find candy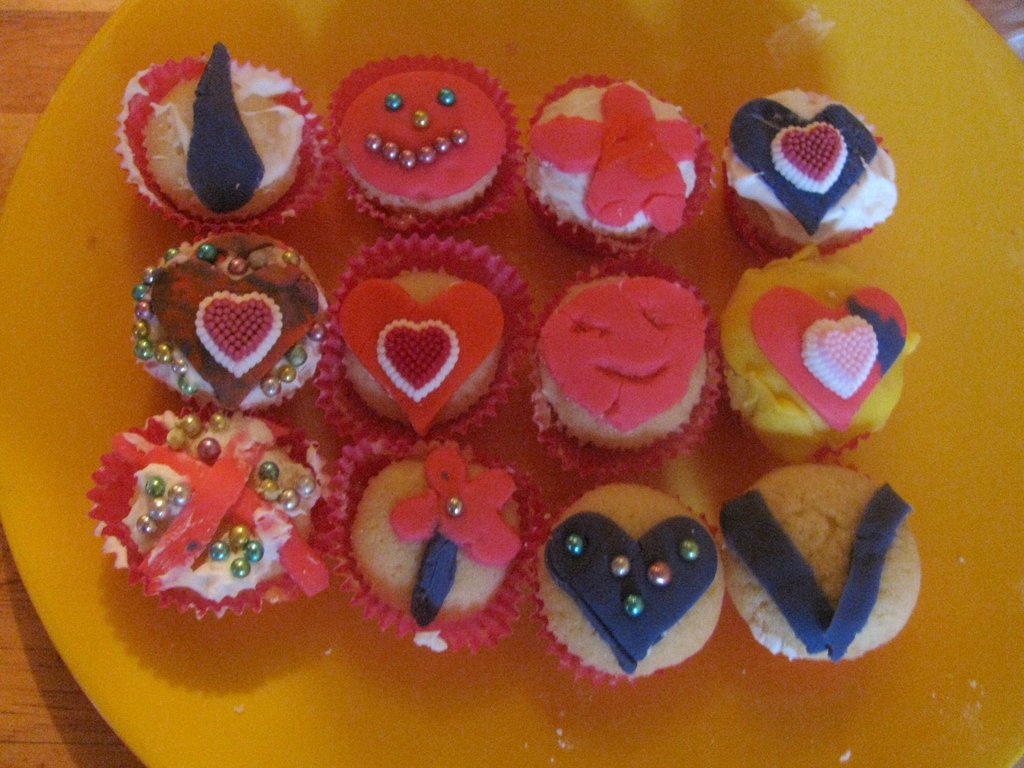
bbox(644, 560, 669, 588)
